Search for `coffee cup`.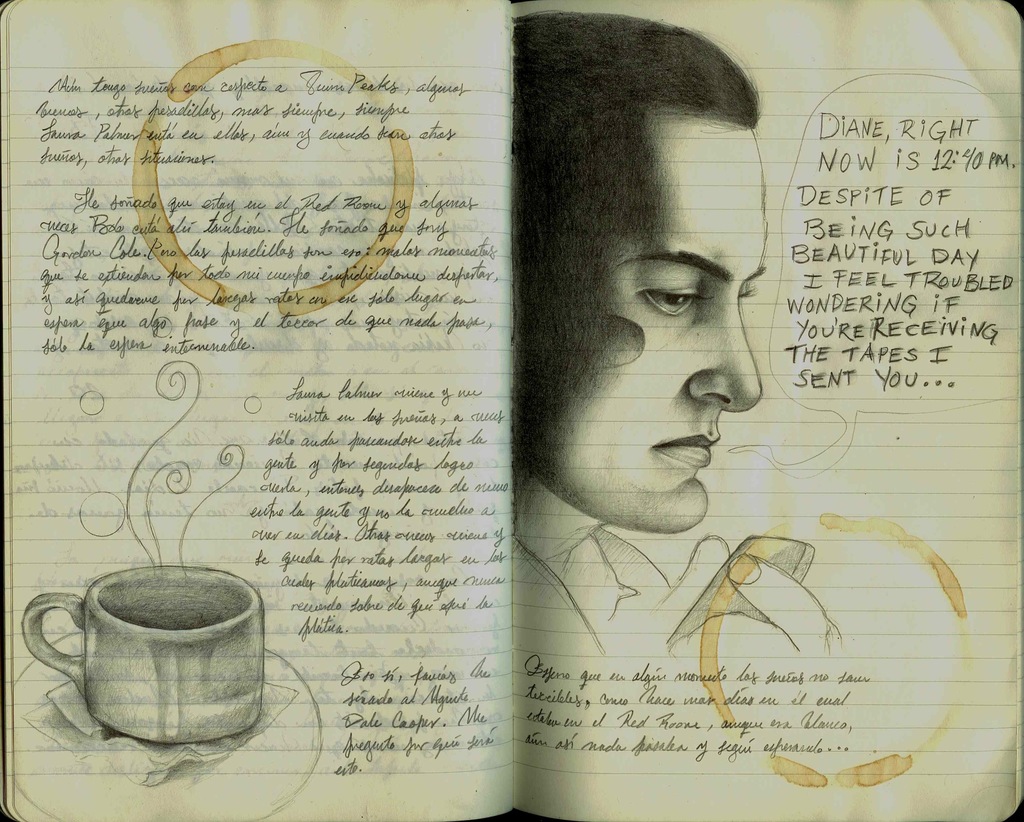
Found at {"left": 21, "top": 566, "right": 266, "bottom": 744}.
